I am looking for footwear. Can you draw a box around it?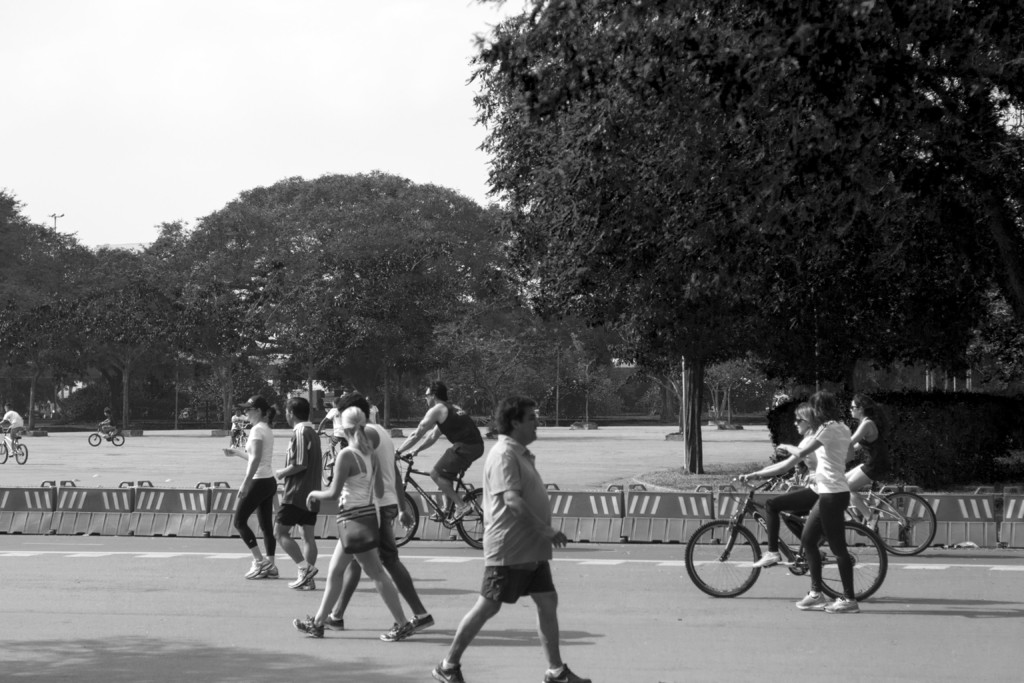
Sure, the bounding box is {"x1": 860, "y1": 518, "x2": 877, "y2": 541}.
